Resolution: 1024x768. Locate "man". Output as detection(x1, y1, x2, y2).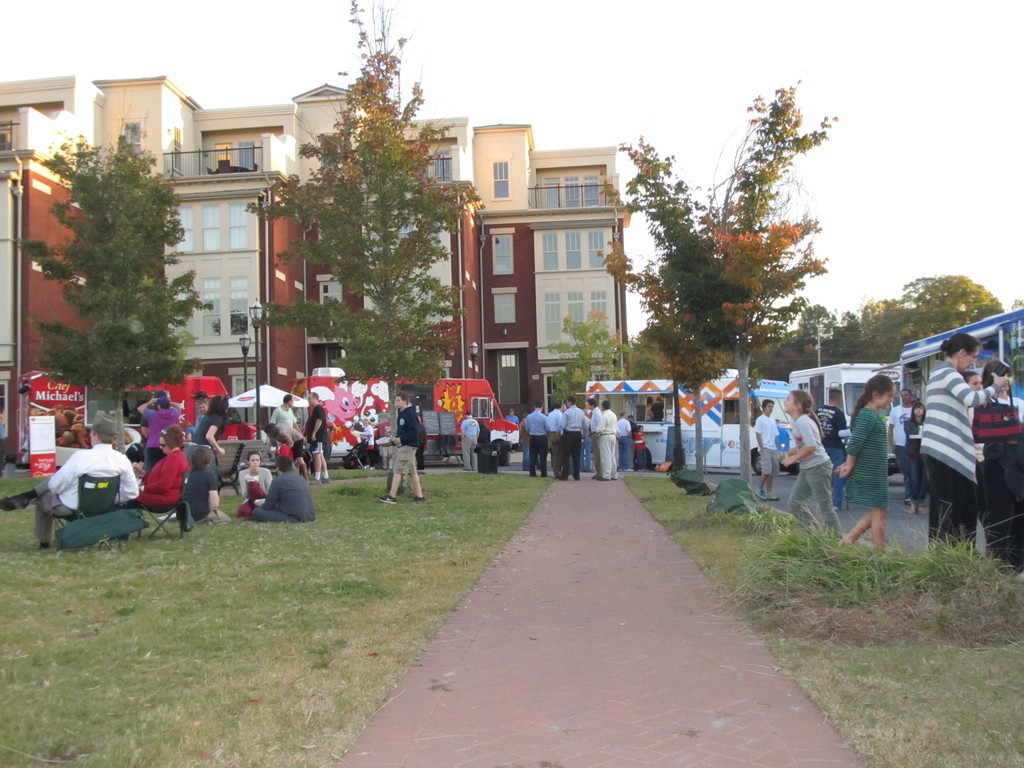
detection(650, 397, 665, 419).
